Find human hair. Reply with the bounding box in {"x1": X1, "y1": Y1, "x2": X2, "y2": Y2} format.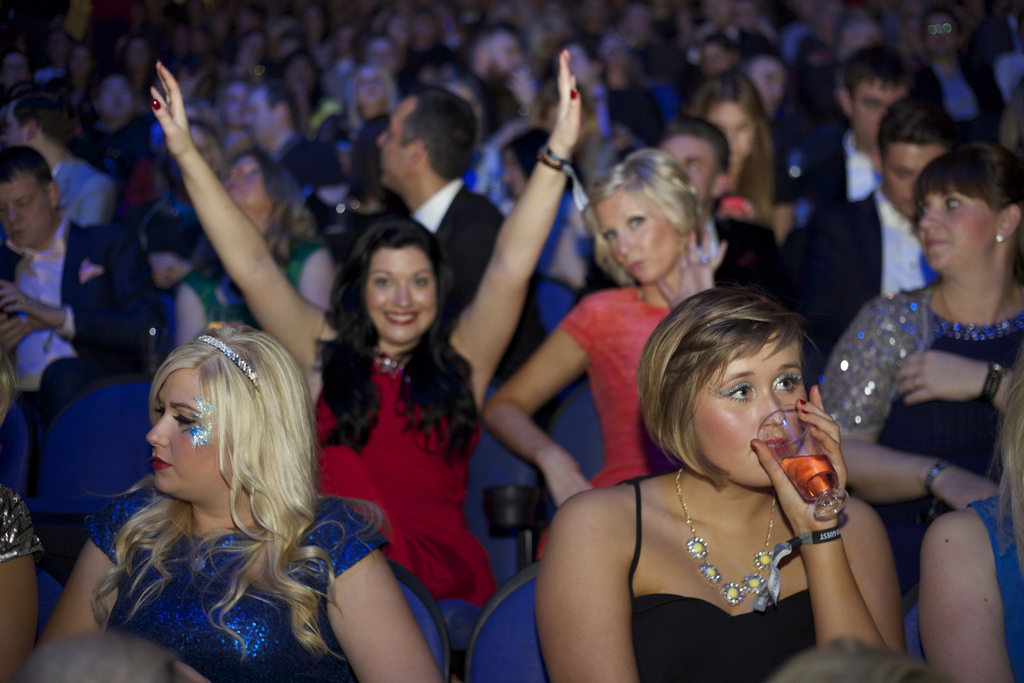
{"x1": 912, "y1": 139, "x2": 1023, "y2": 215}.
